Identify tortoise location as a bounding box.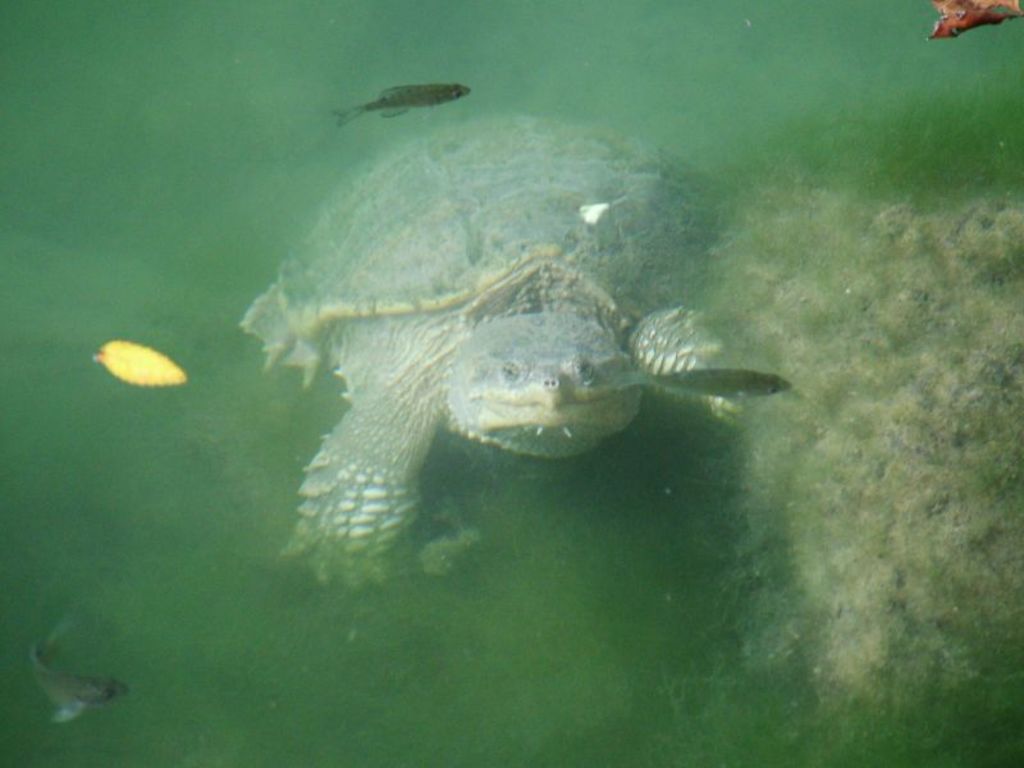
{"left": 238, "top": 111, "right": 804, "bottom": 596}.
